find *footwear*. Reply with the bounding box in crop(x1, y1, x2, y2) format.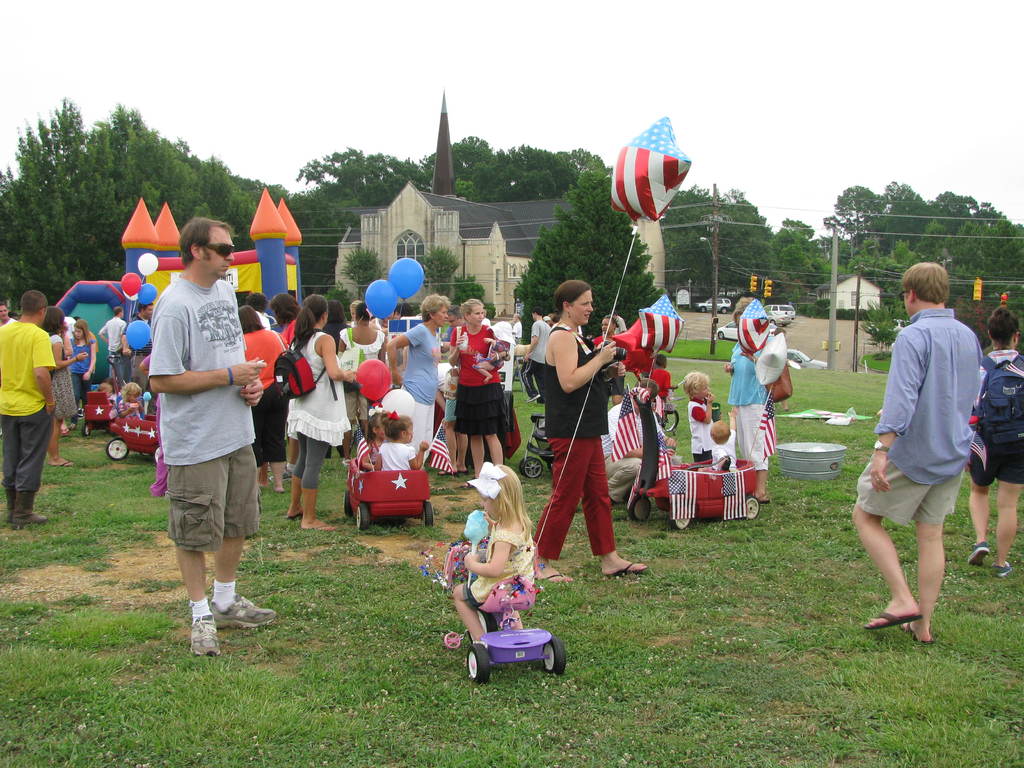
crop(438, 471, 458, 476).
